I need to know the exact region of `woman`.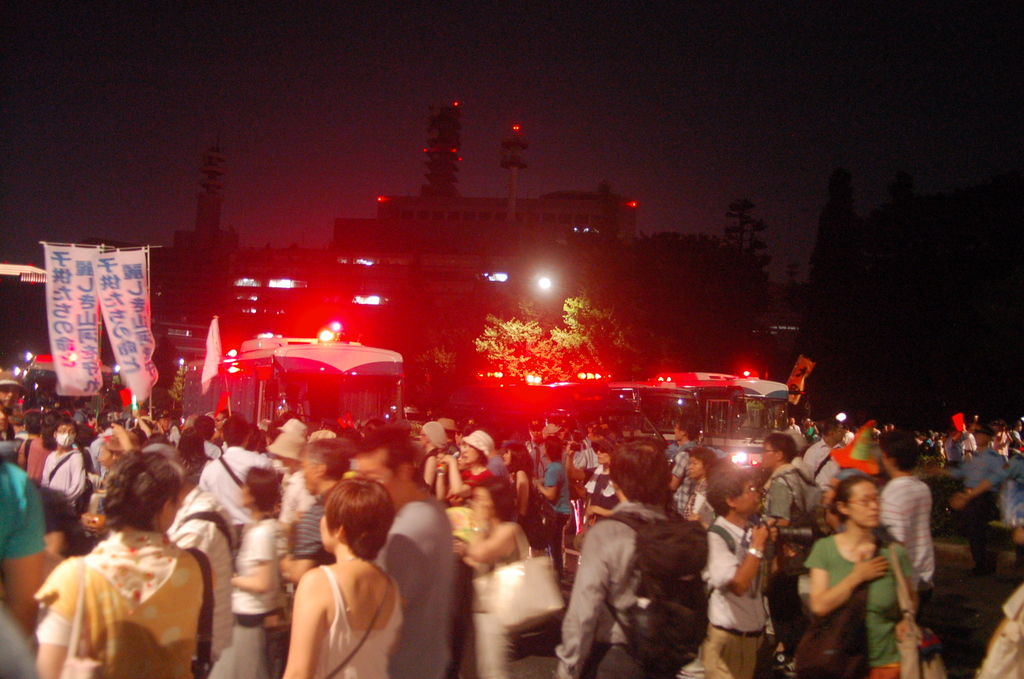
Region: {"x1": 504, "y1": 437, "x2": 544, "y2": 552}.
